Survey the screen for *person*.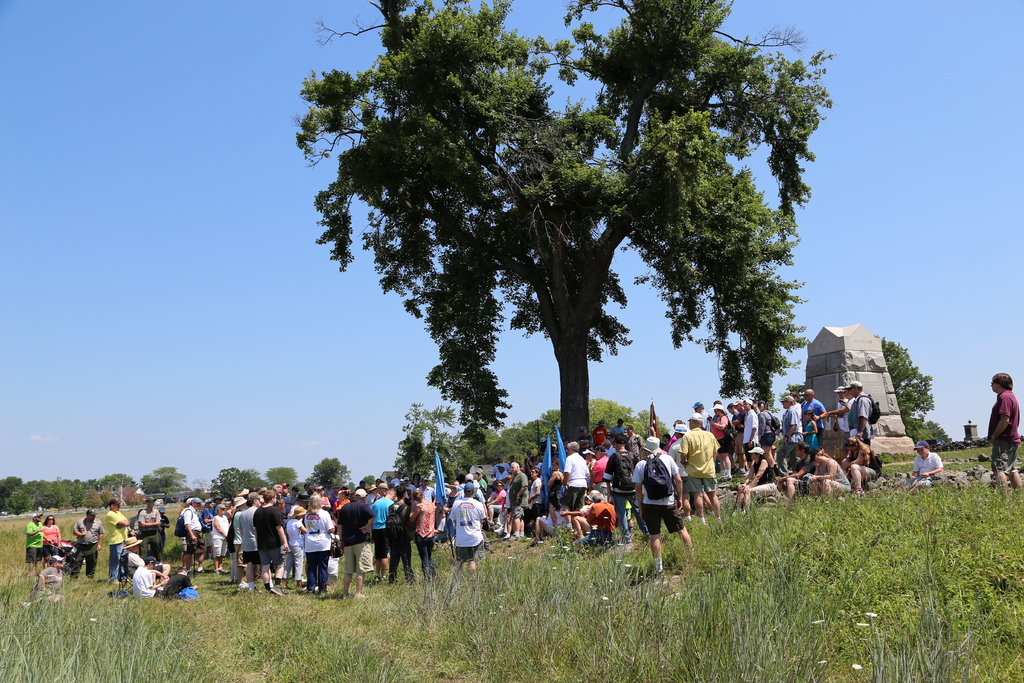
Survey found: (left=743, top=398, right=764, bottom=454).
